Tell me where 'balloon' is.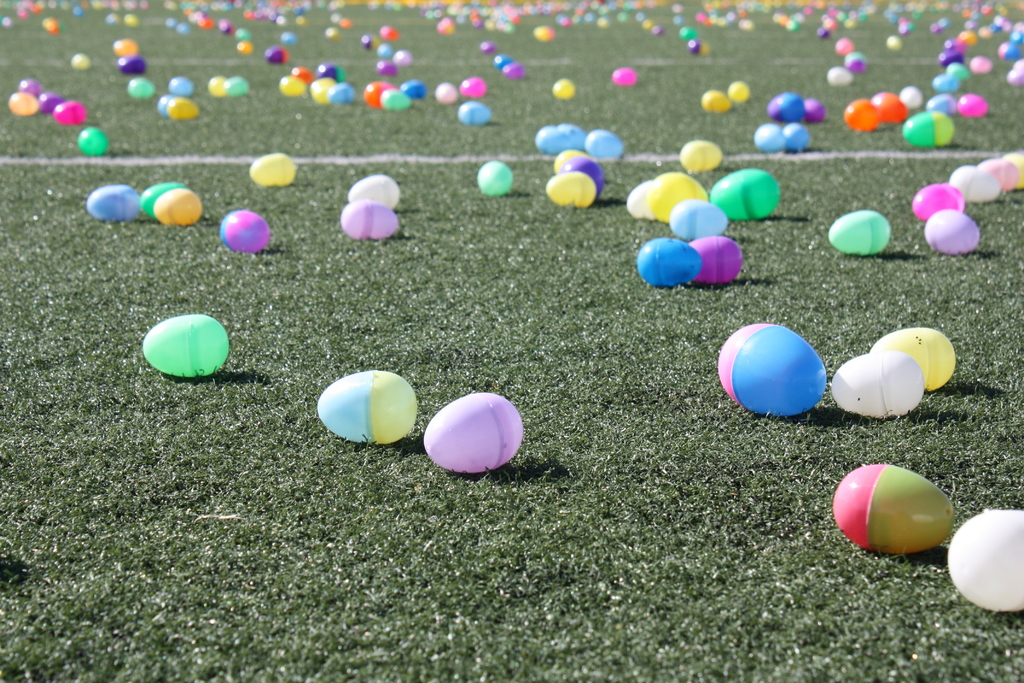
'balloon' is at 831,347,924,419.
